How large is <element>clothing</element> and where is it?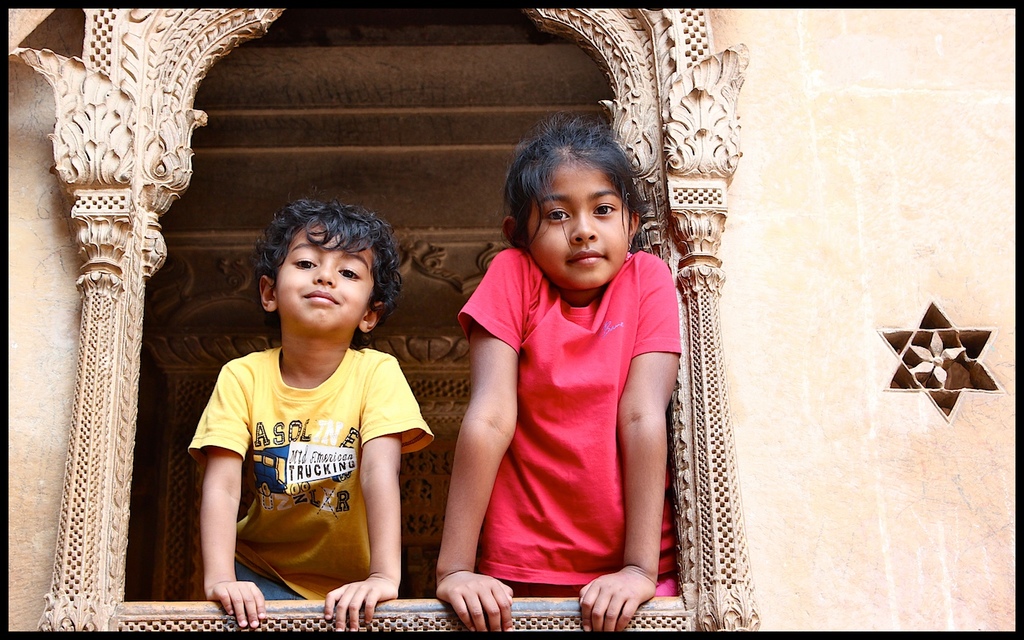
Bounding box: [x1=458, y1=239, x2=673, y2=602].
